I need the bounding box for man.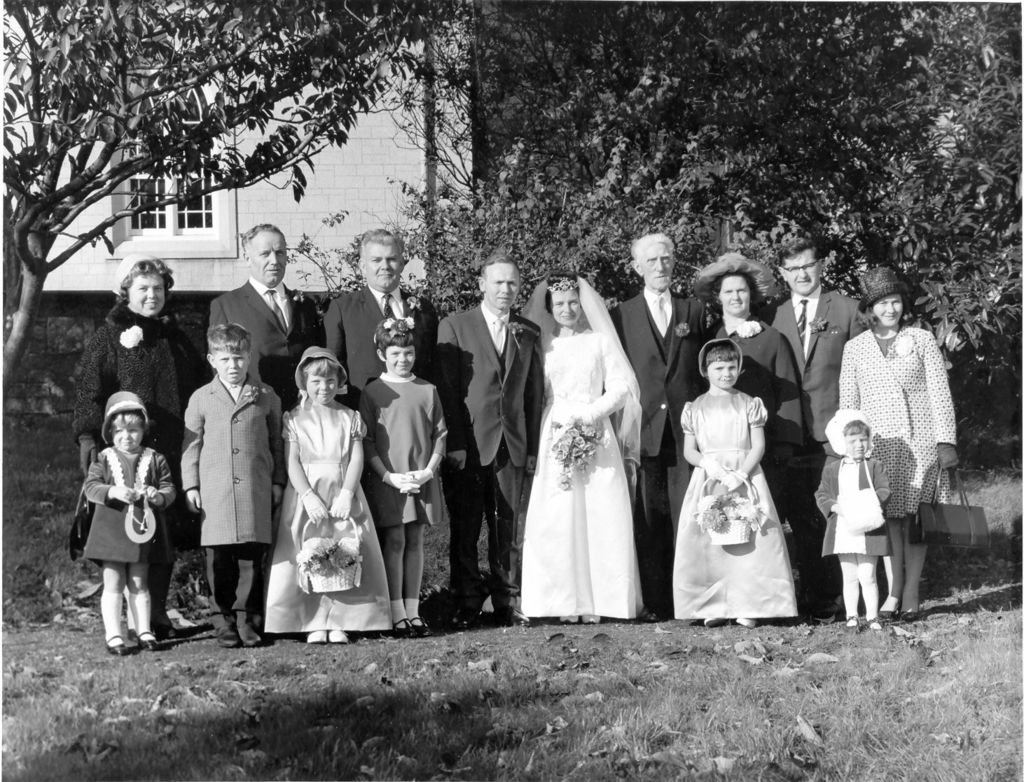
Here it is: left=320, top=226, right=438, bottom=409.
